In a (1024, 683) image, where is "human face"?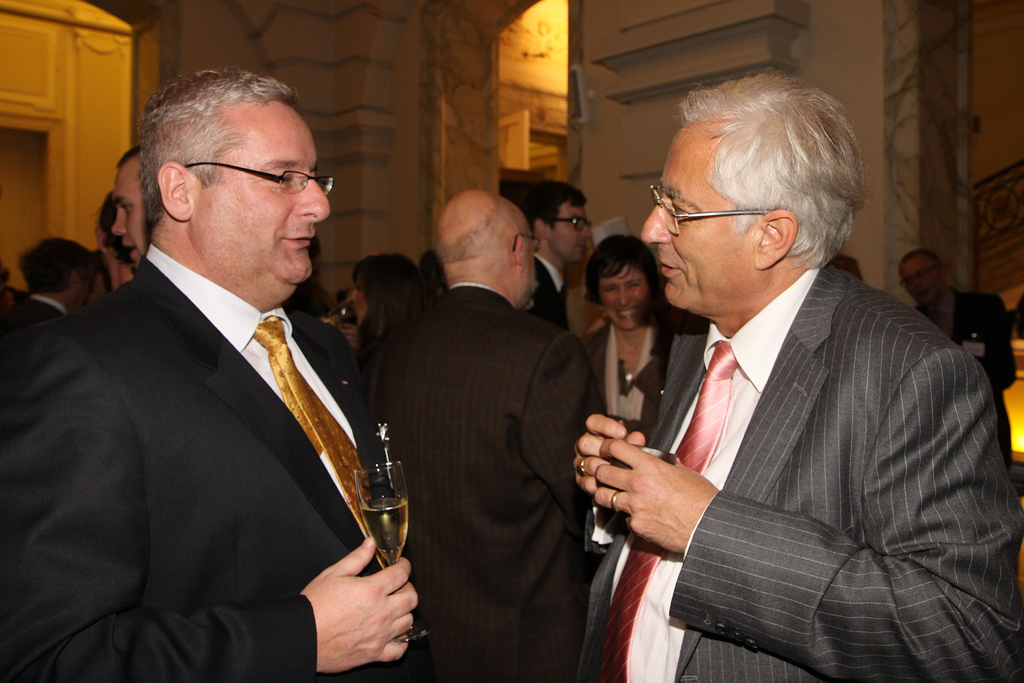
(111,155,150,271).
